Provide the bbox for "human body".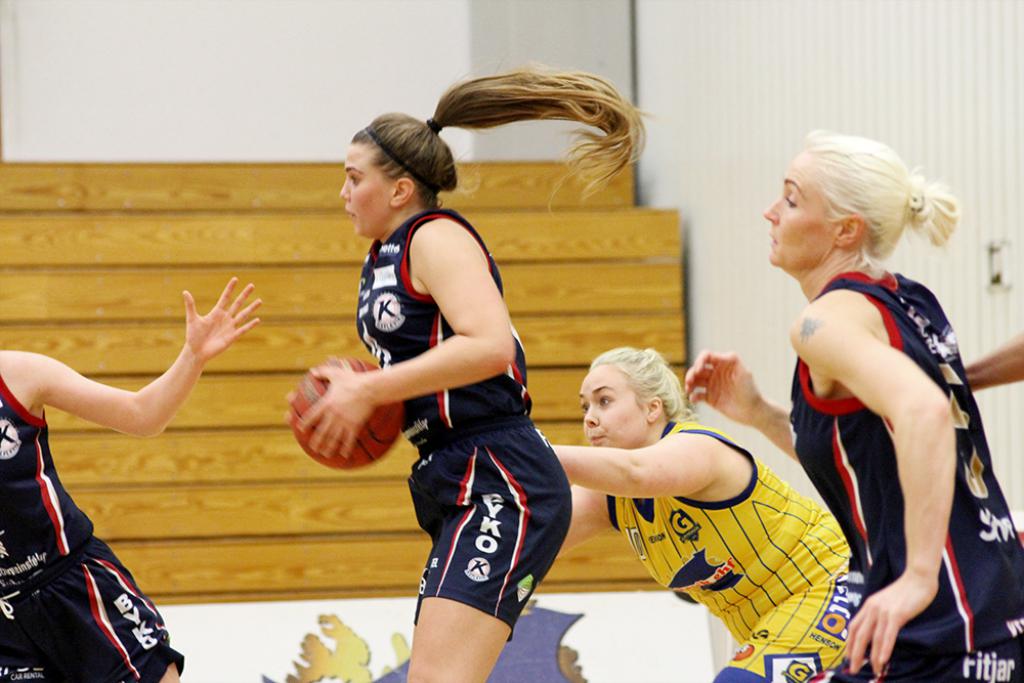
rect(967, 334, 1023, 387).
